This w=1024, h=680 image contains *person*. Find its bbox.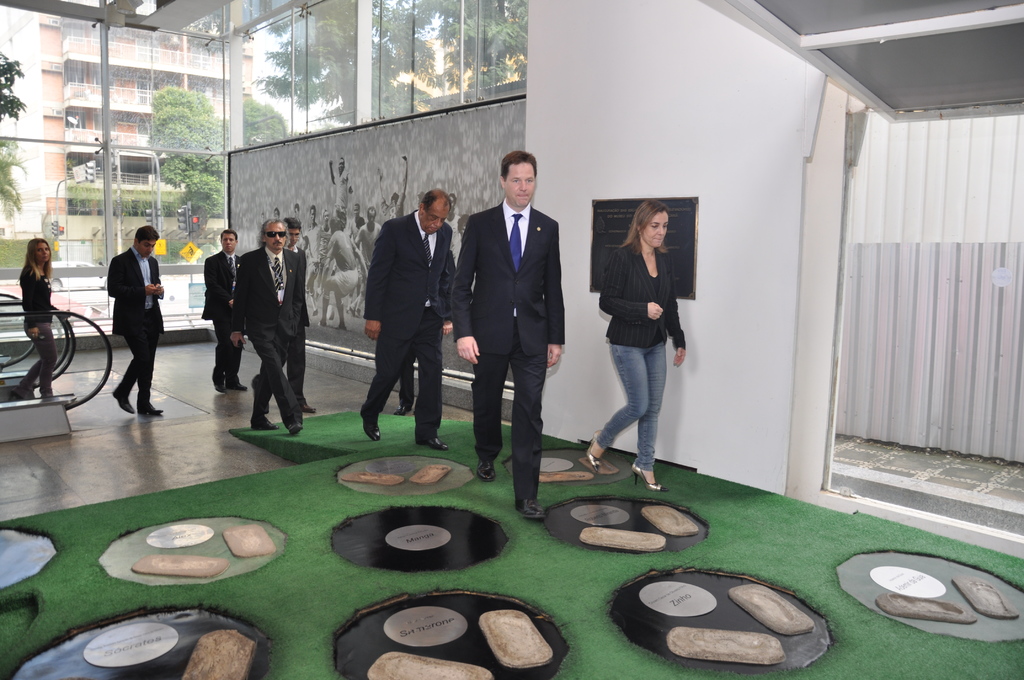
(left=224, top=216, right=299, bottom=438).
